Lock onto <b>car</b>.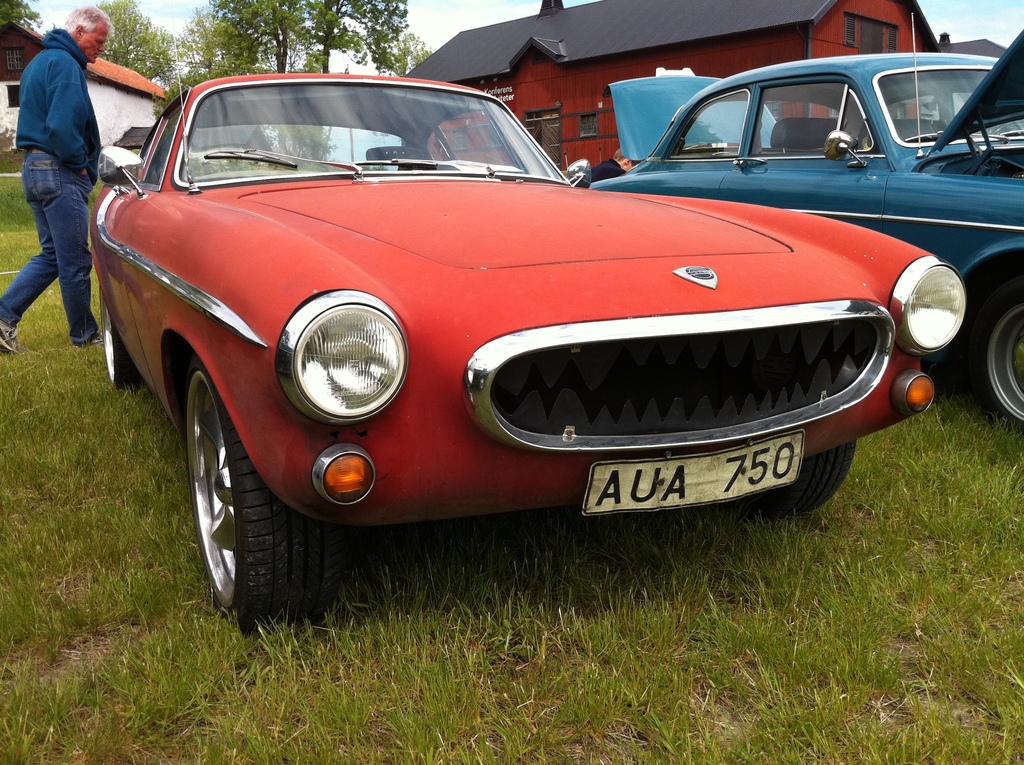
Locked: left=579, top=24, right=1023, bottom=427.
